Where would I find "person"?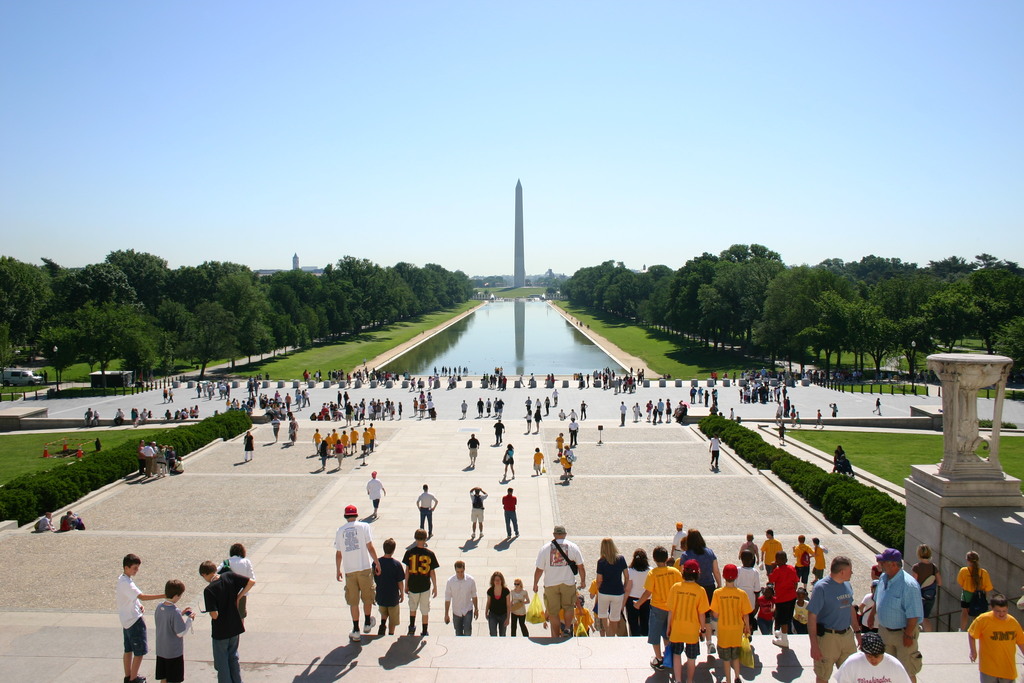
At 872:546:924:682.
